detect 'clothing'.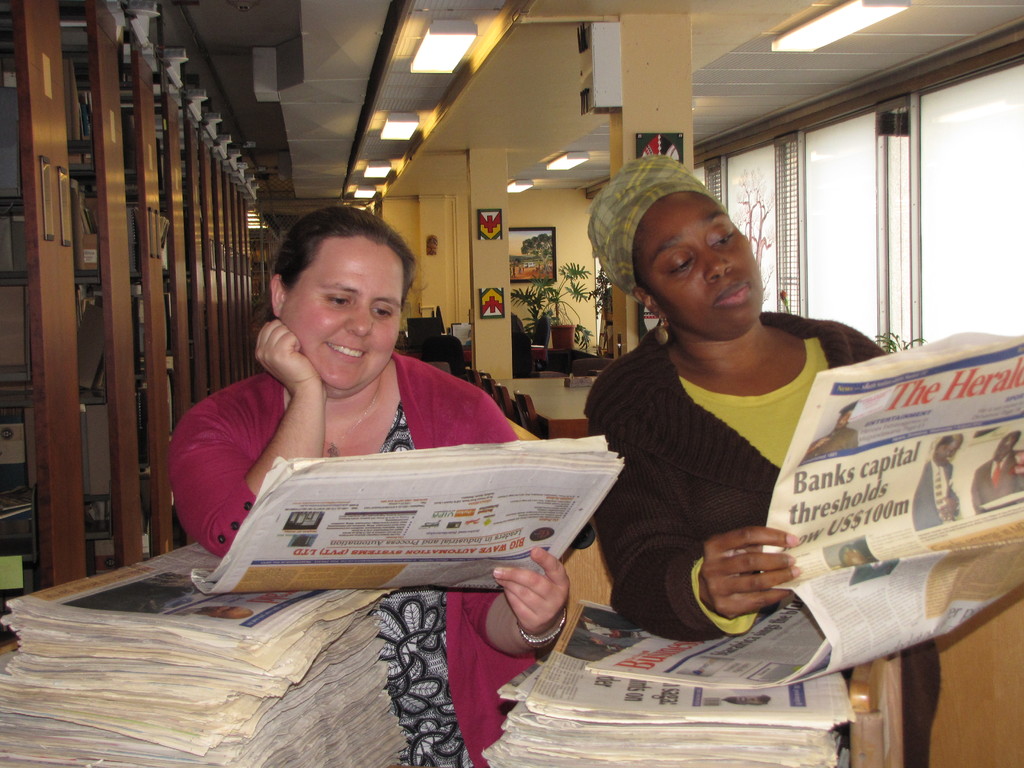
Detected at x1=161 y1=344 x2=548 y2=767.
